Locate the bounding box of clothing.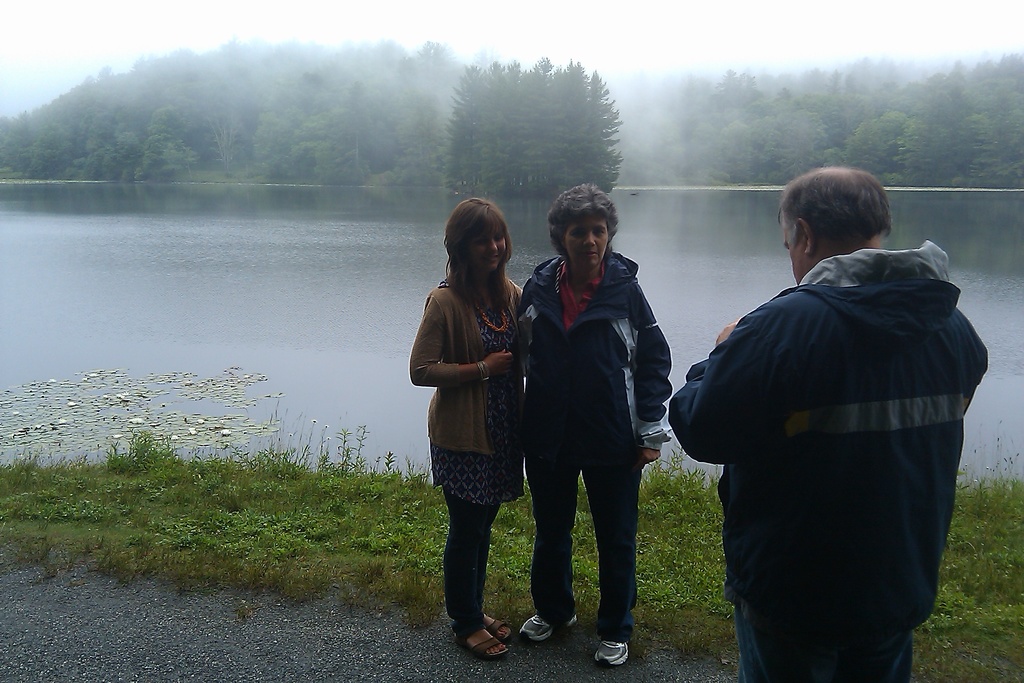
Bounding box: 505/255/670/639.
